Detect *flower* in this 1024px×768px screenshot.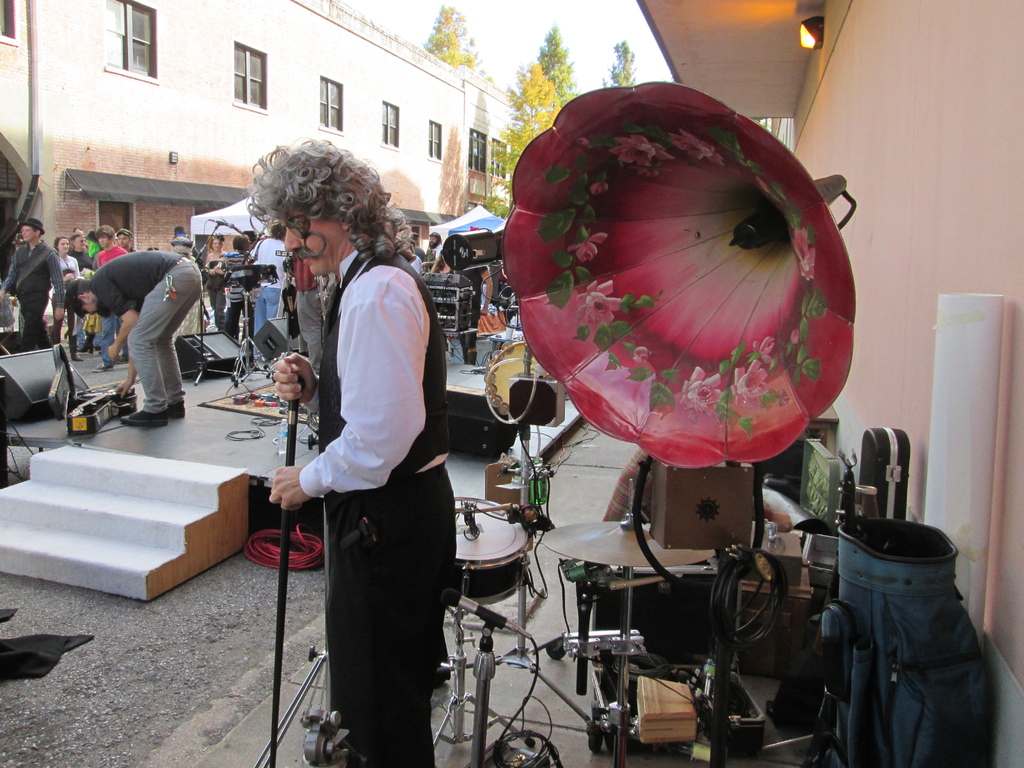
Detection: [x1=564, y1=231, x2=608, y2=265].
